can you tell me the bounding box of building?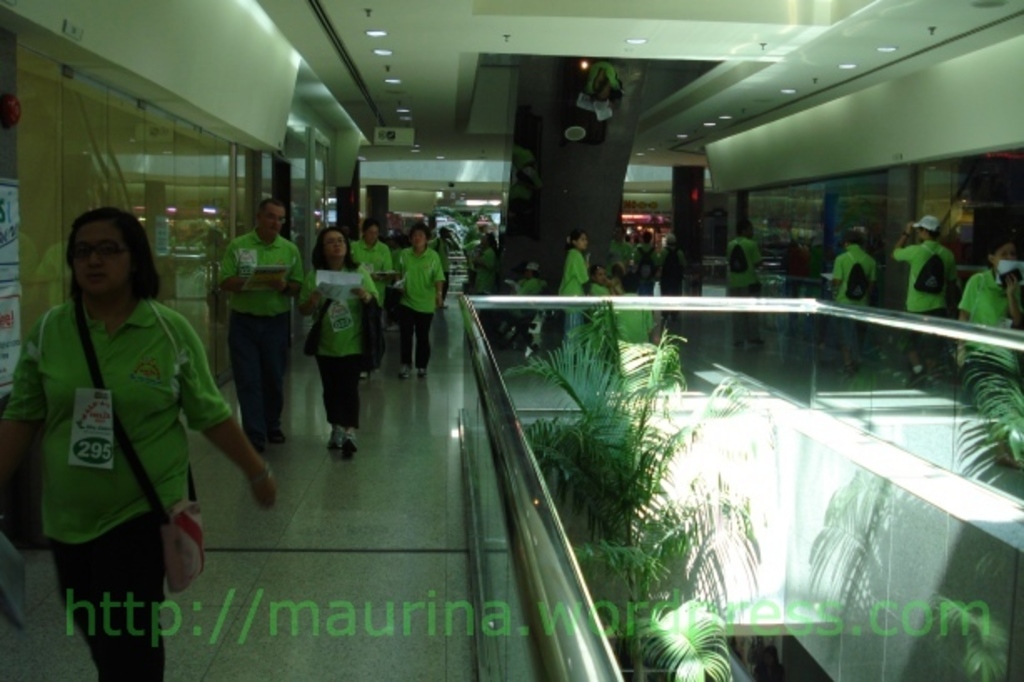
(x1=0, y1=0, x2=1022, y2=680).
